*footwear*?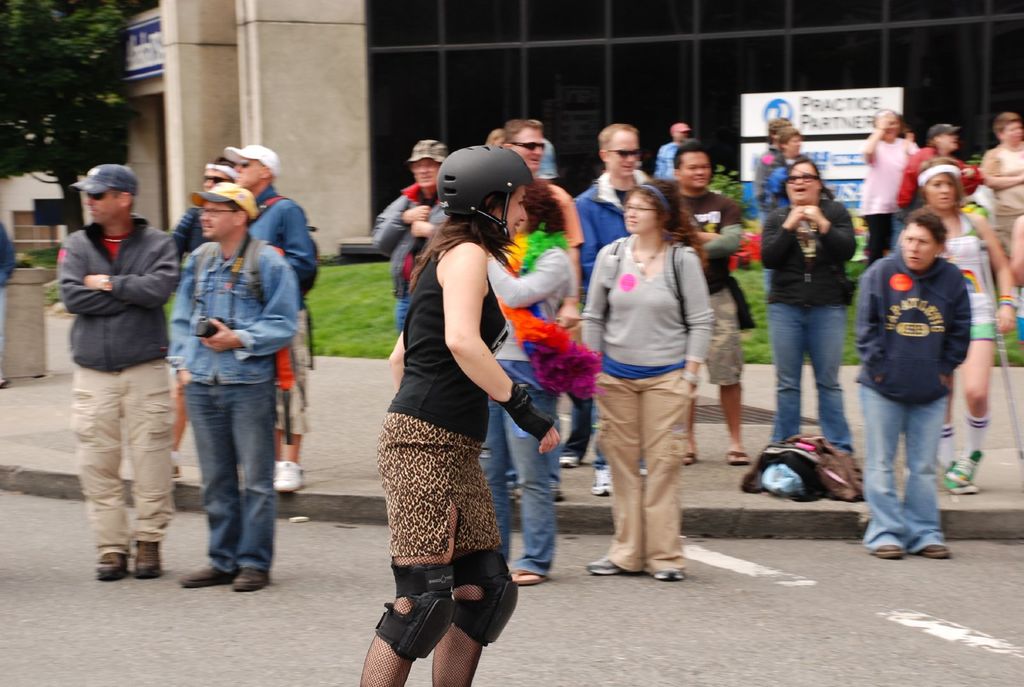
bbox=[176, 557, 242, 592]
